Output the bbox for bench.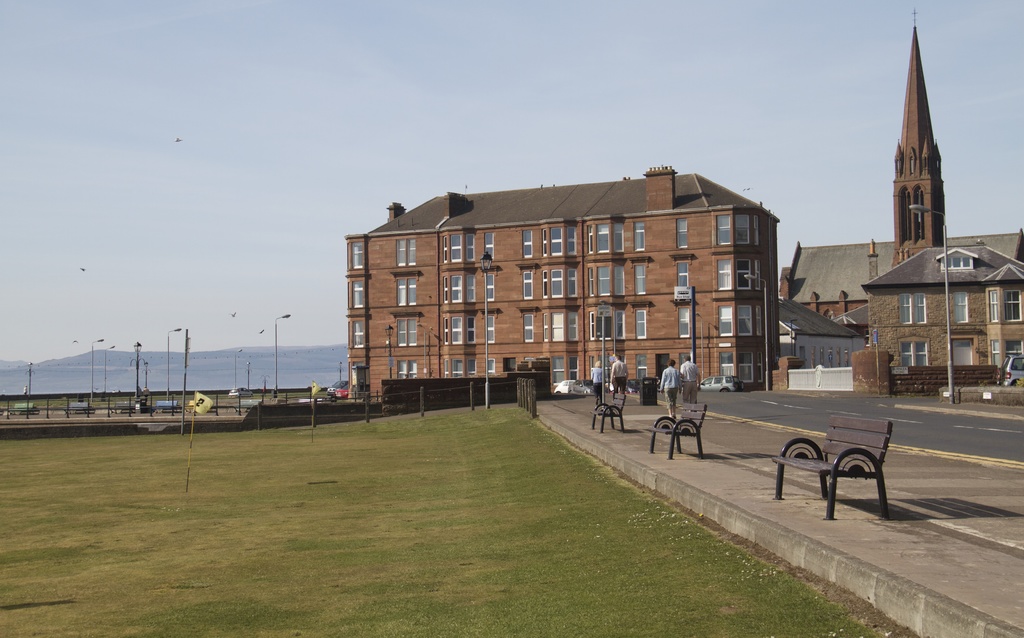
(left=186, top=402, right=196, bottom=413).
